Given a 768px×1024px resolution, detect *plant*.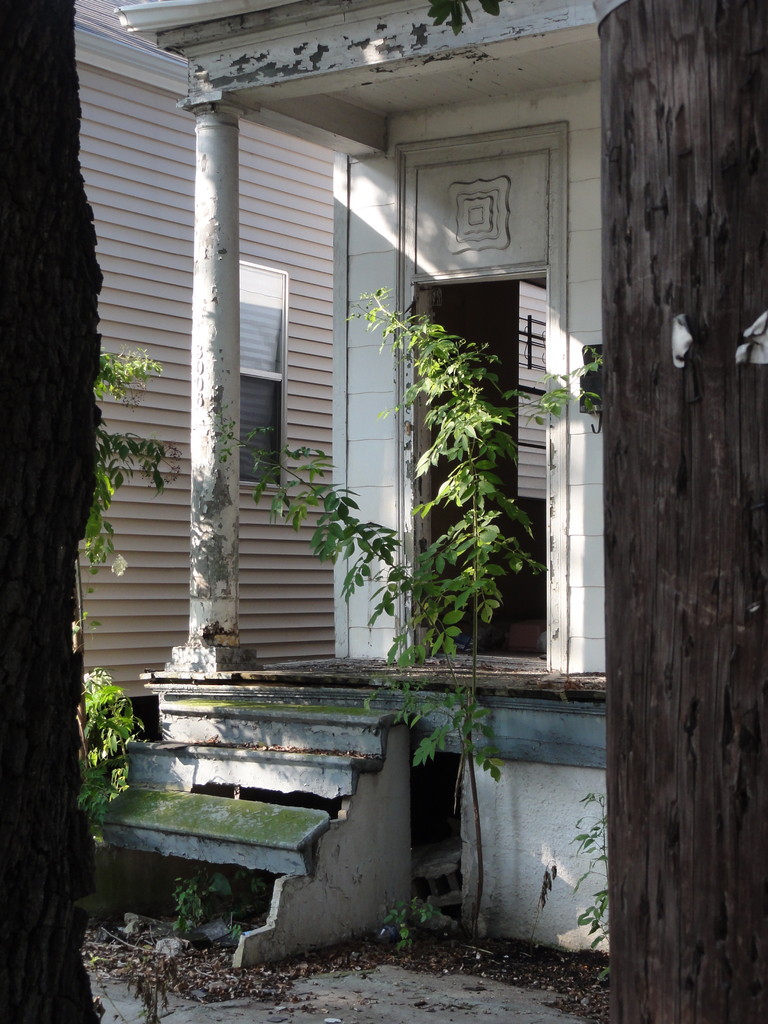
left=531, top=781, right=620, bottom=975.
